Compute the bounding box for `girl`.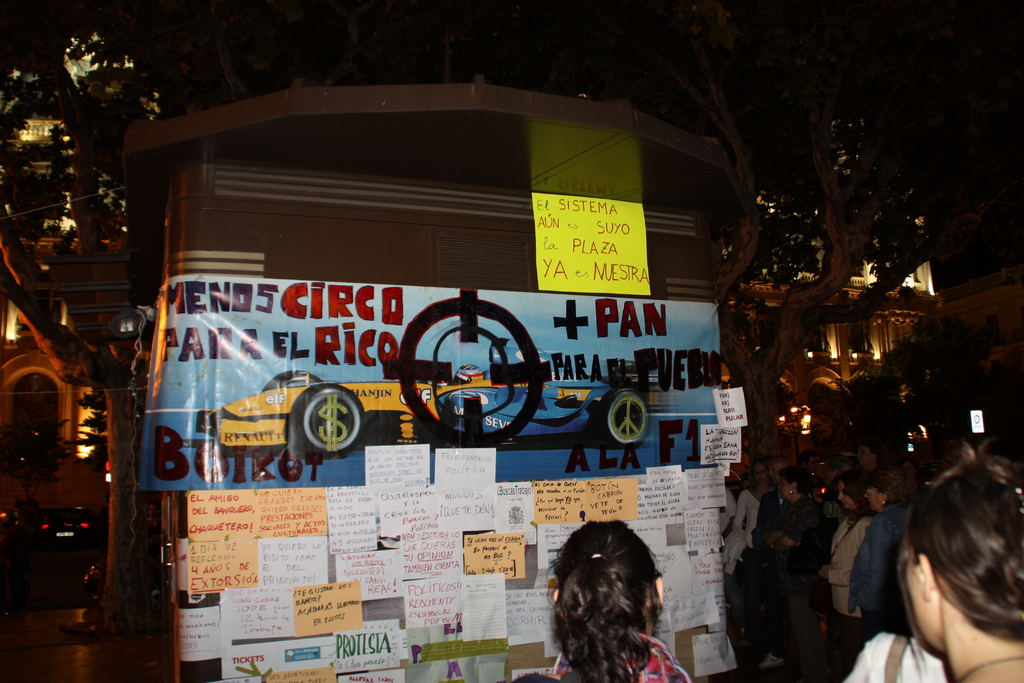
[x1=897, y1=459, x2=1023, y2=682].
